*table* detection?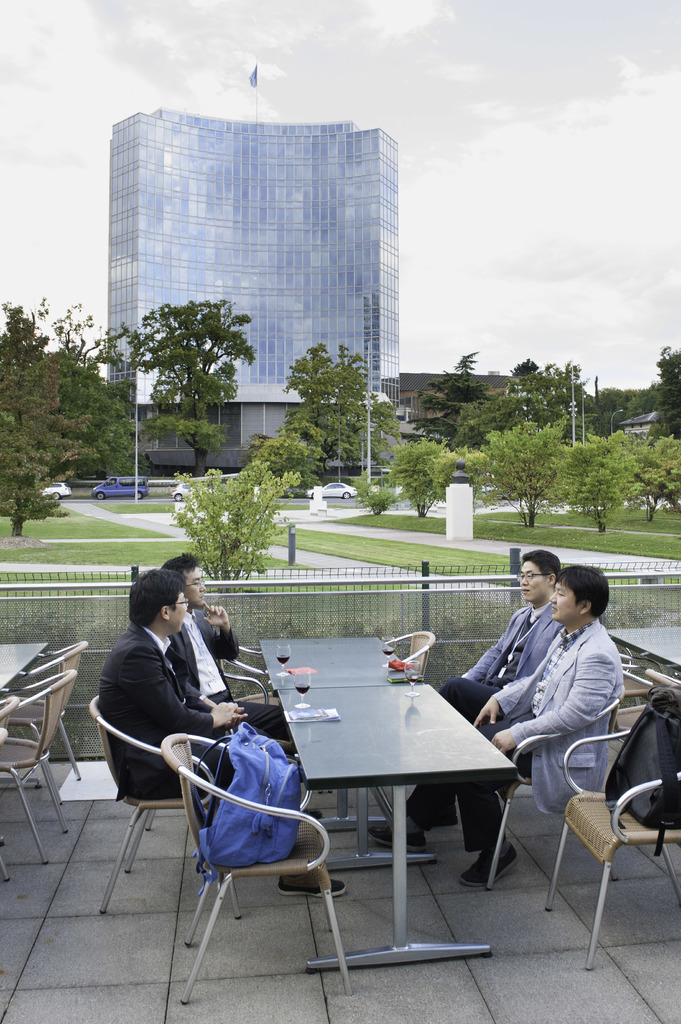
611 626 680 666
